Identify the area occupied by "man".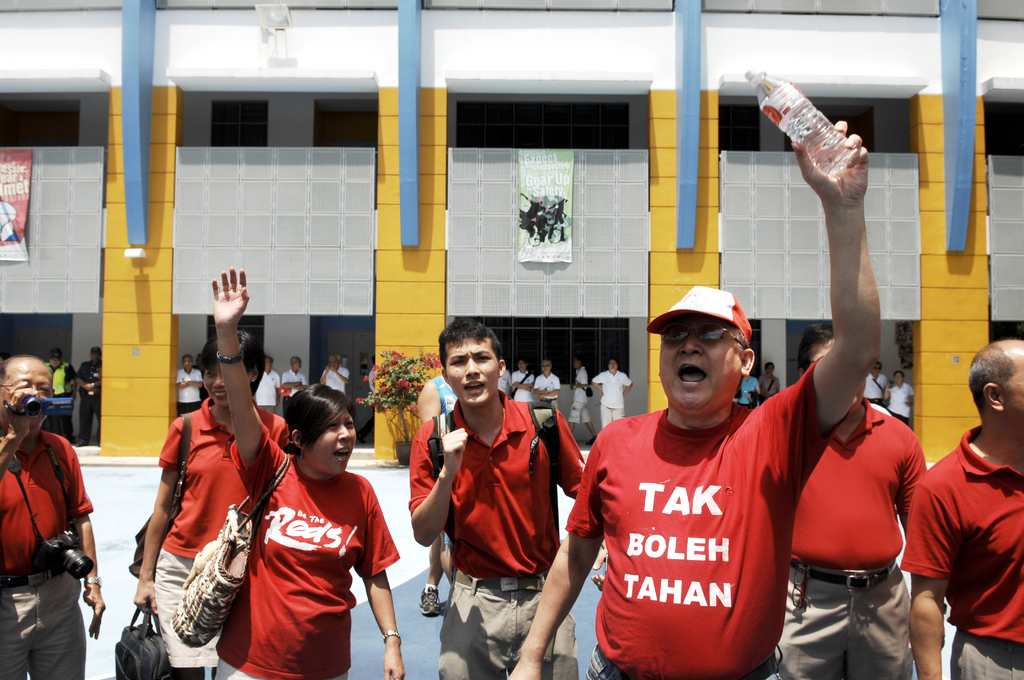
Area: box=[282, 354, 308, 400].
